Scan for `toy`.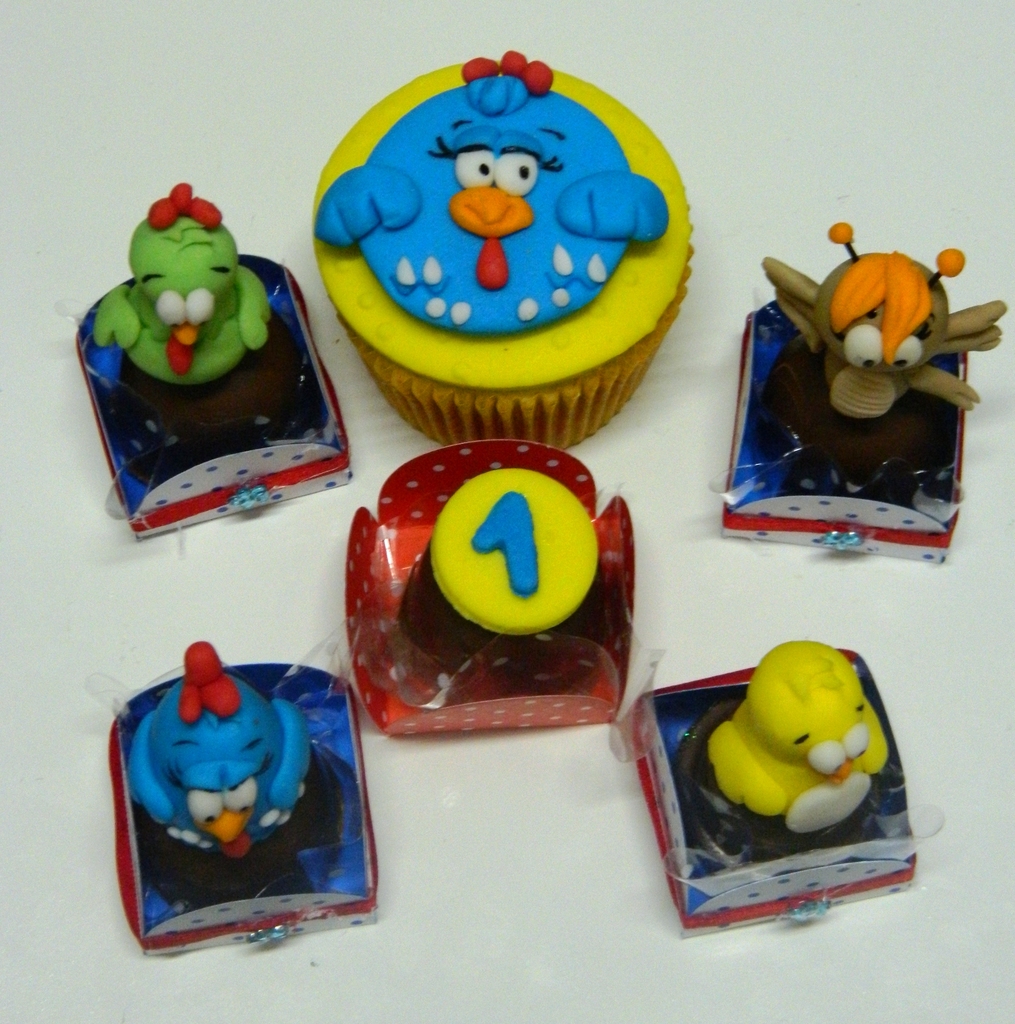
Scan result: l=309, t=45, r=676, b=342.
